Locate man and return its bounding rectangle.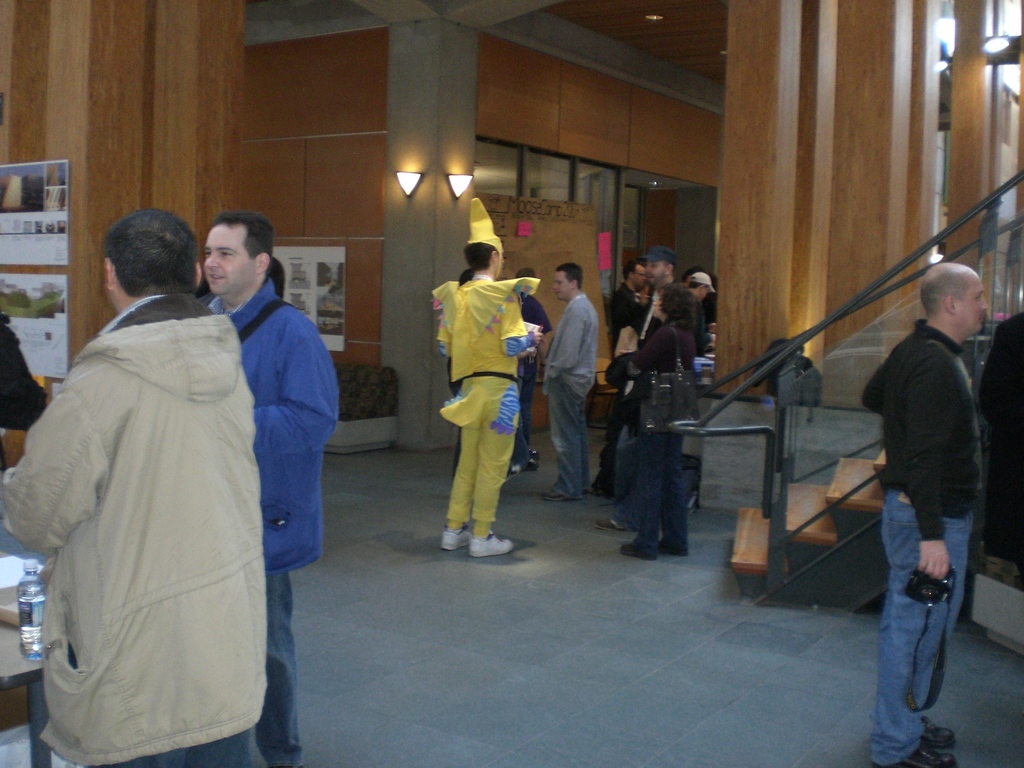
detection(683, 262, 721, 410).
